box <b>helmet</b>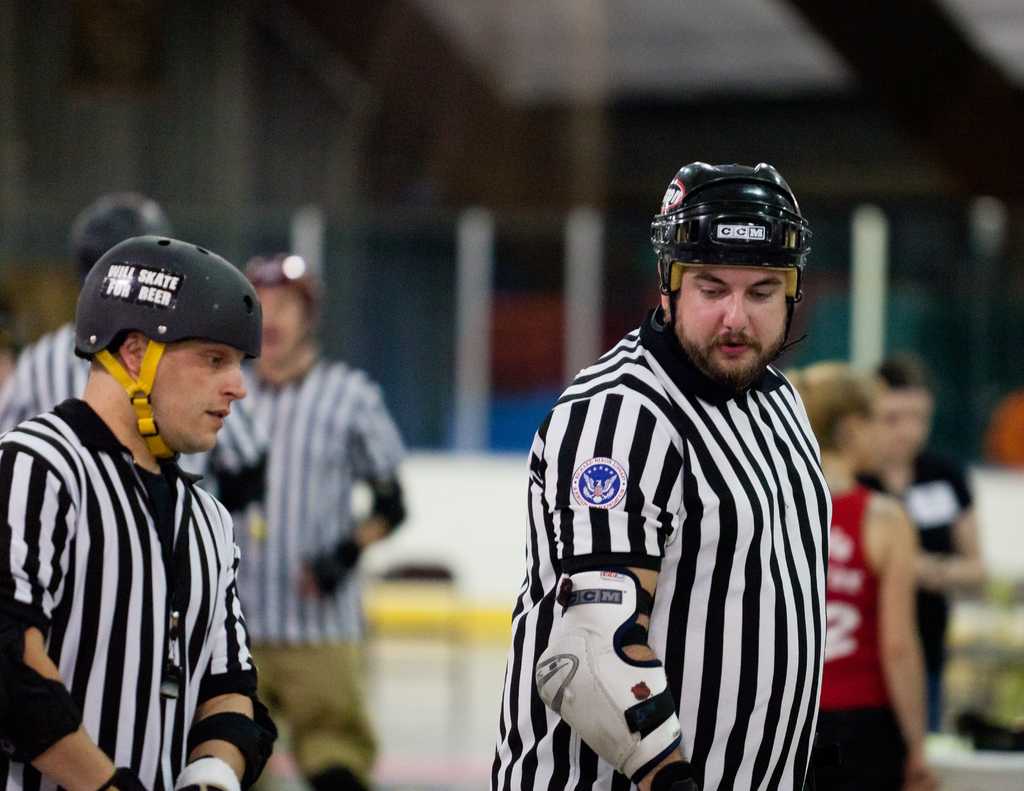
653, 161, 810, 377
